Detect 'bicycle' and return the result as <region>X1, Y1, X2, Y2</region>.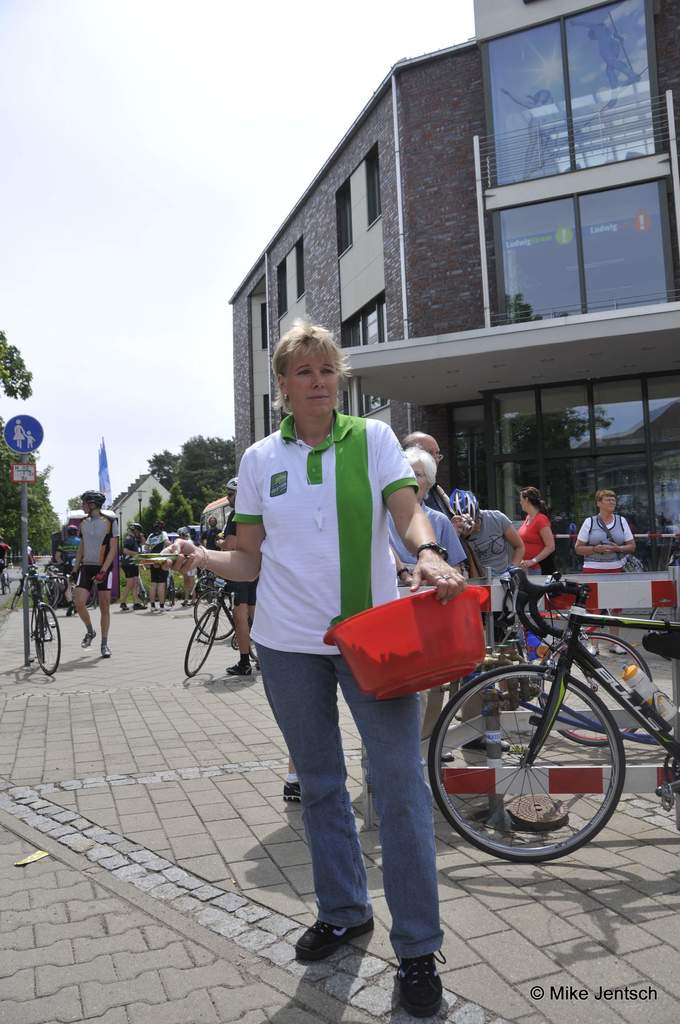
<region>22, 573, 67, 675</region>.
